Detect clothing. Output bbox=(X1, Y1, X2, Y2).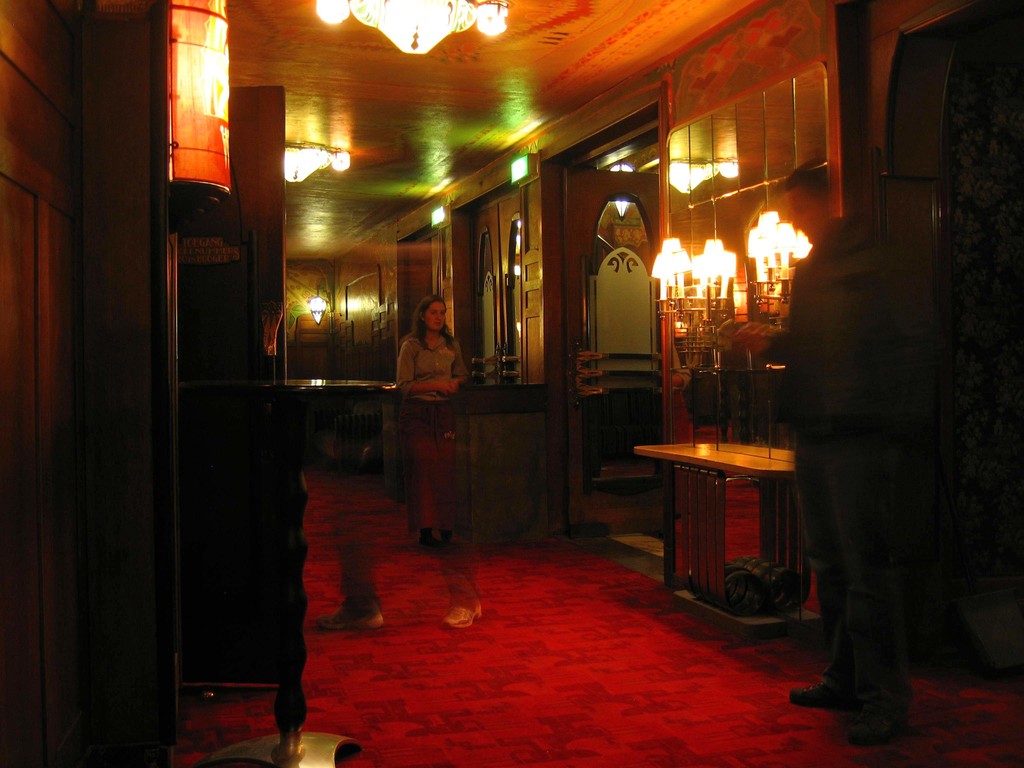
bbox=(394, 331, 467, 529).
